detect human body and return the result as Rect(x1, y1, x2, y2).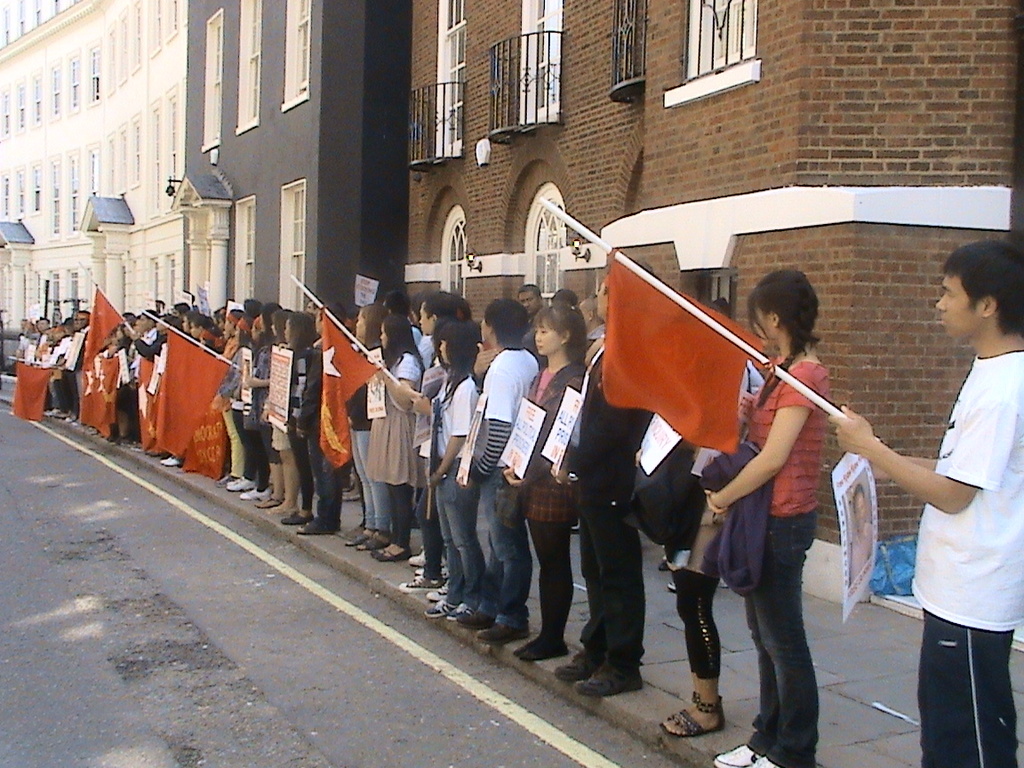
Rect(903, 271, 1023, 767).
